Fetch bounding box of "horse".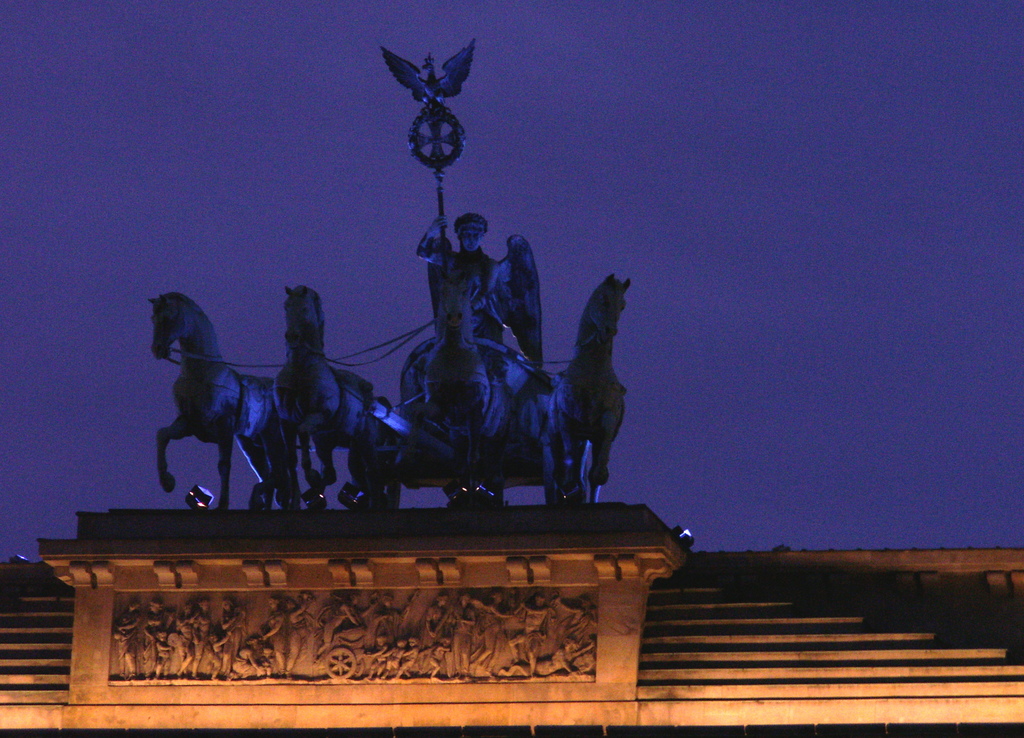
Bbox: crop(414, 277, 515, 474).
